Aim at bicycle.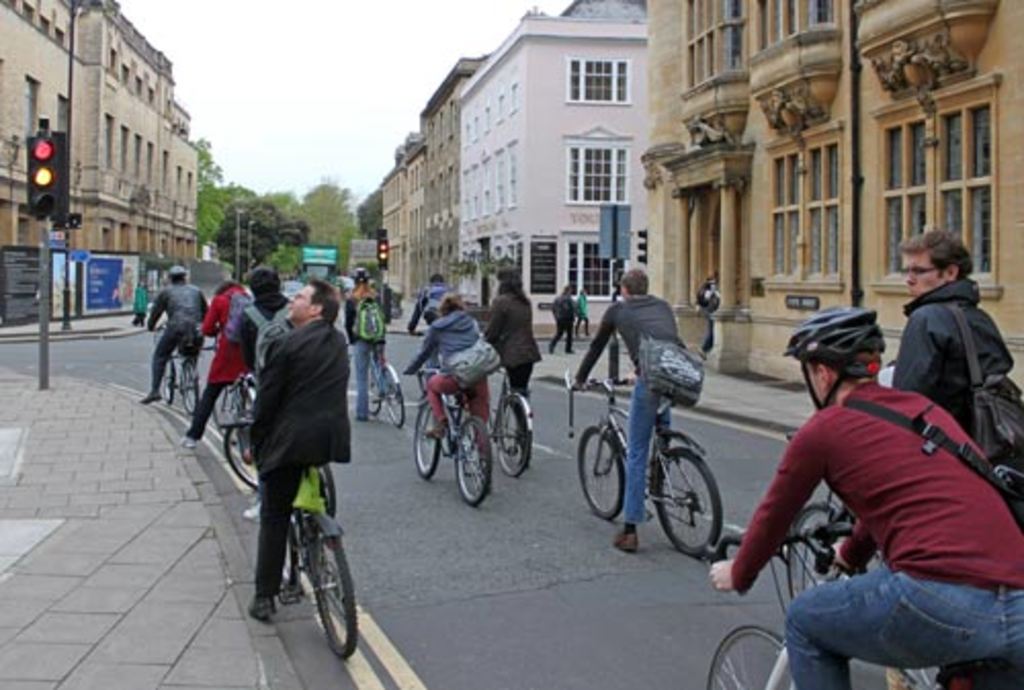
Aimed at 469:362:530:493.
